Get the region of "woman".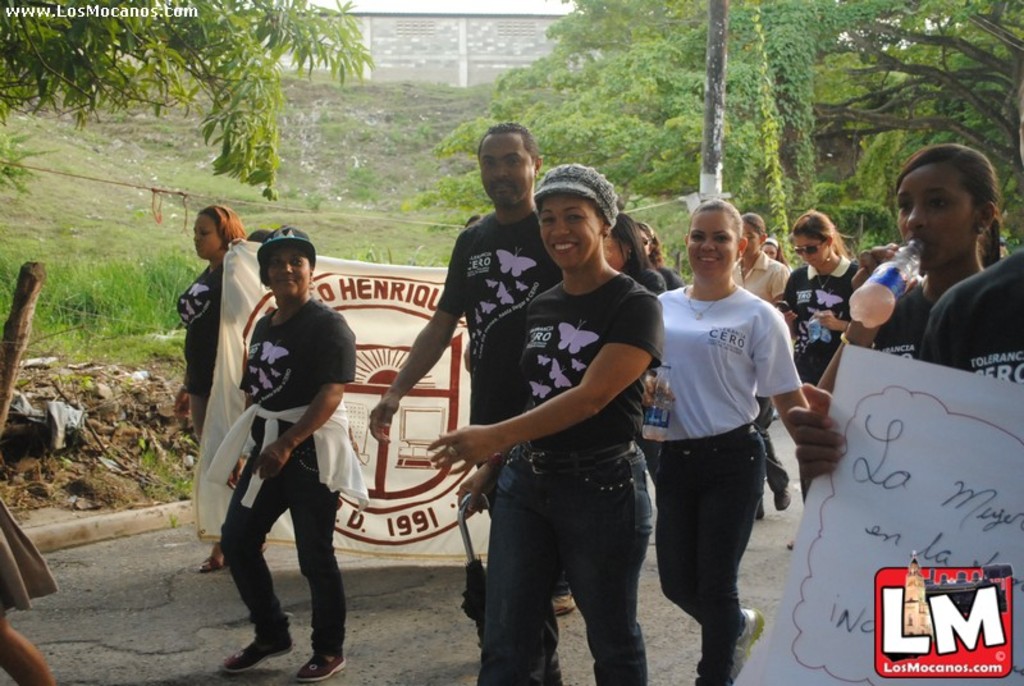
790, 145, 1002, 504.
